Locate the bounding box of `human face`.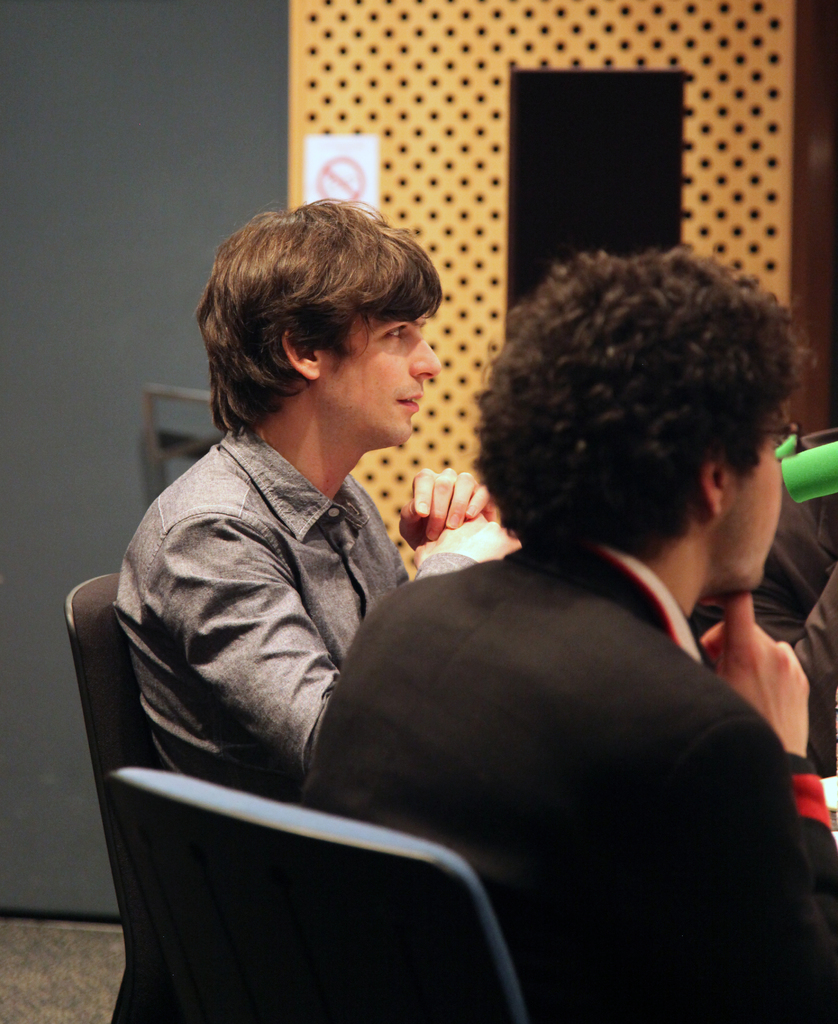
Bounding box: bbox=[319, 302, 443, 449].
